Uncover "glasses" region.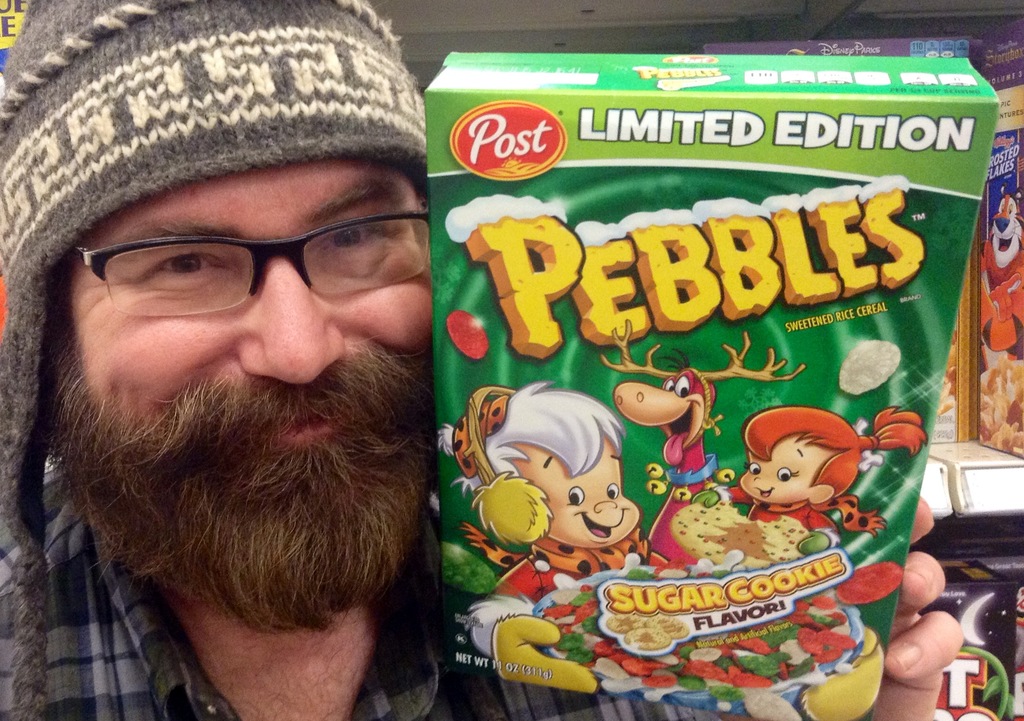
Uncovered: 48/202/415/320.
